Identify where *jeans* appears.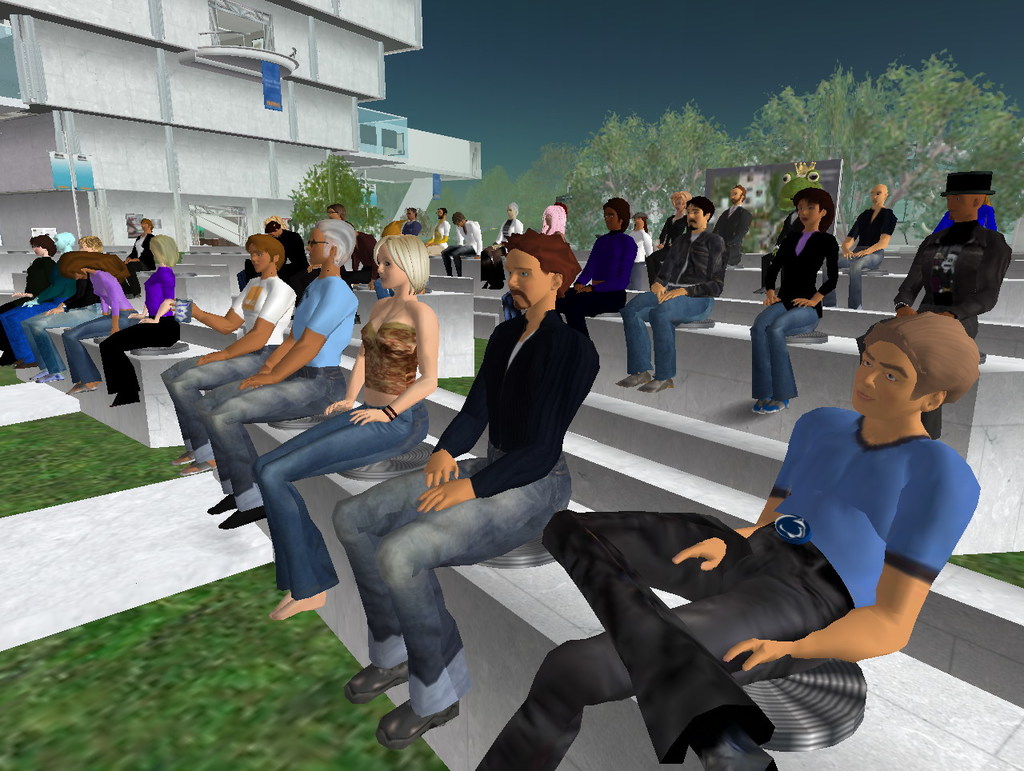
Appears at box(437, 248, 484, 275).
